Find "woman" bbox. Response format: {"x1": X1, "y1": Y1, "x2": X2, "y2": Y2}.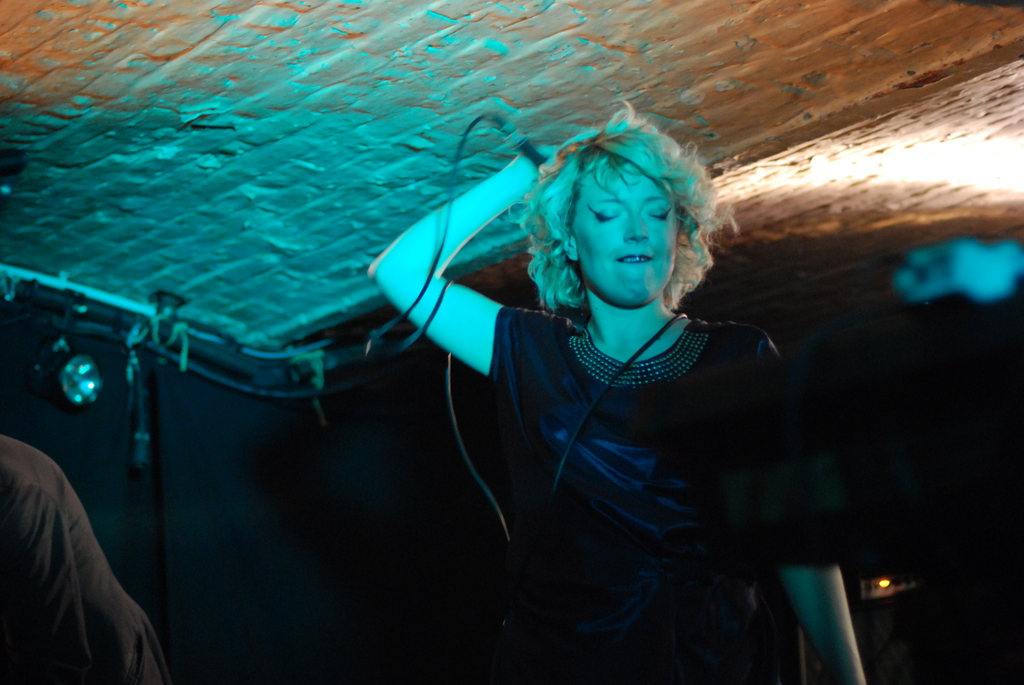
{"x1": 354, "y1": 98, "x2": 865, "y2": 684}.
